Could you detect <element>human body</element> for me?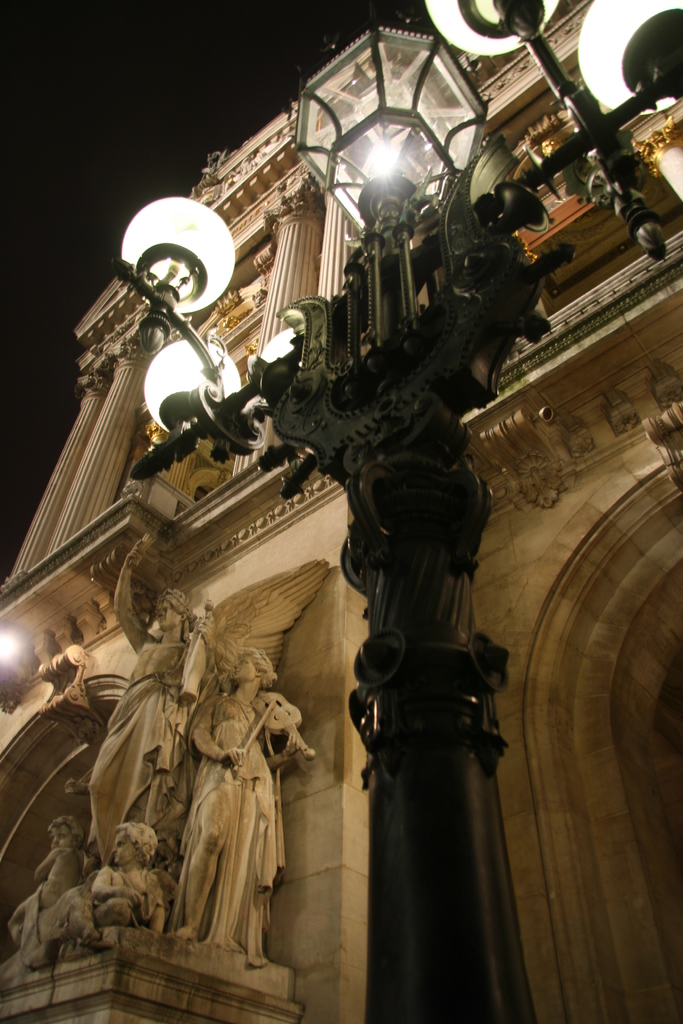
Detection result: [x1=90, y1=533, x2=217, y2=858].
